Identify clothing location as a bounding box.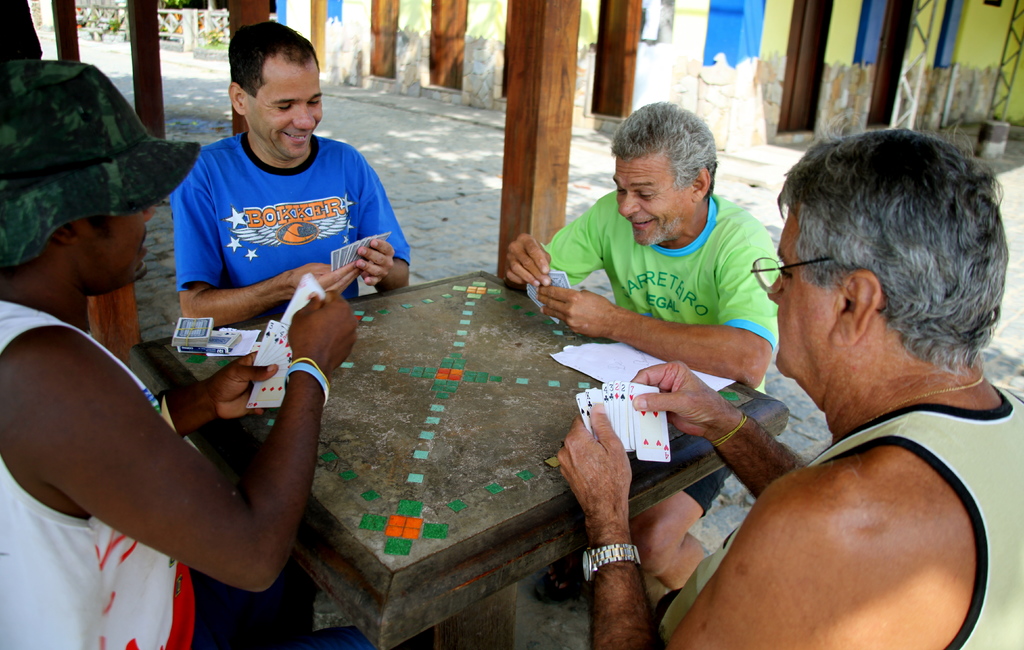
crop(657, 378, 1023, 649).
